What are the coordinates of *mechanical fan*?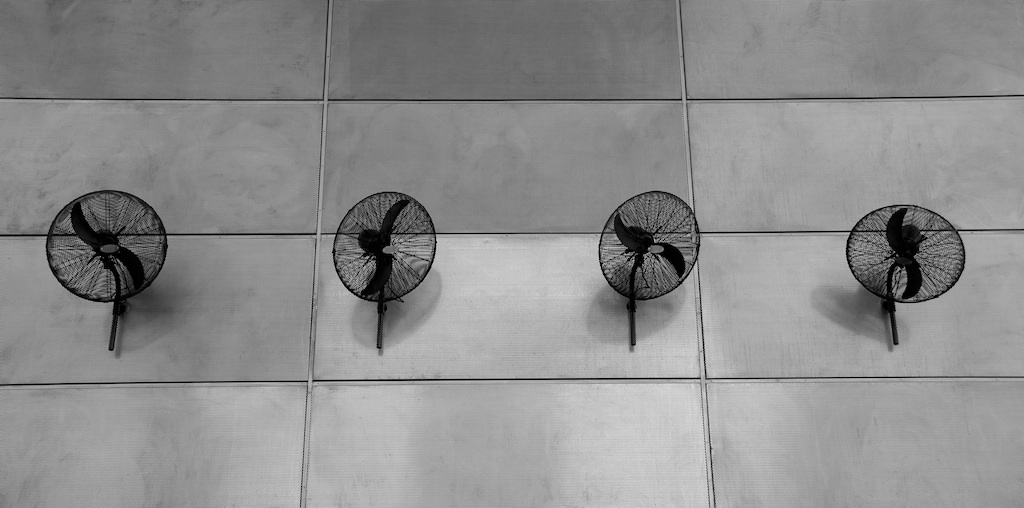
bbox=(48, 192, 168, 348).
